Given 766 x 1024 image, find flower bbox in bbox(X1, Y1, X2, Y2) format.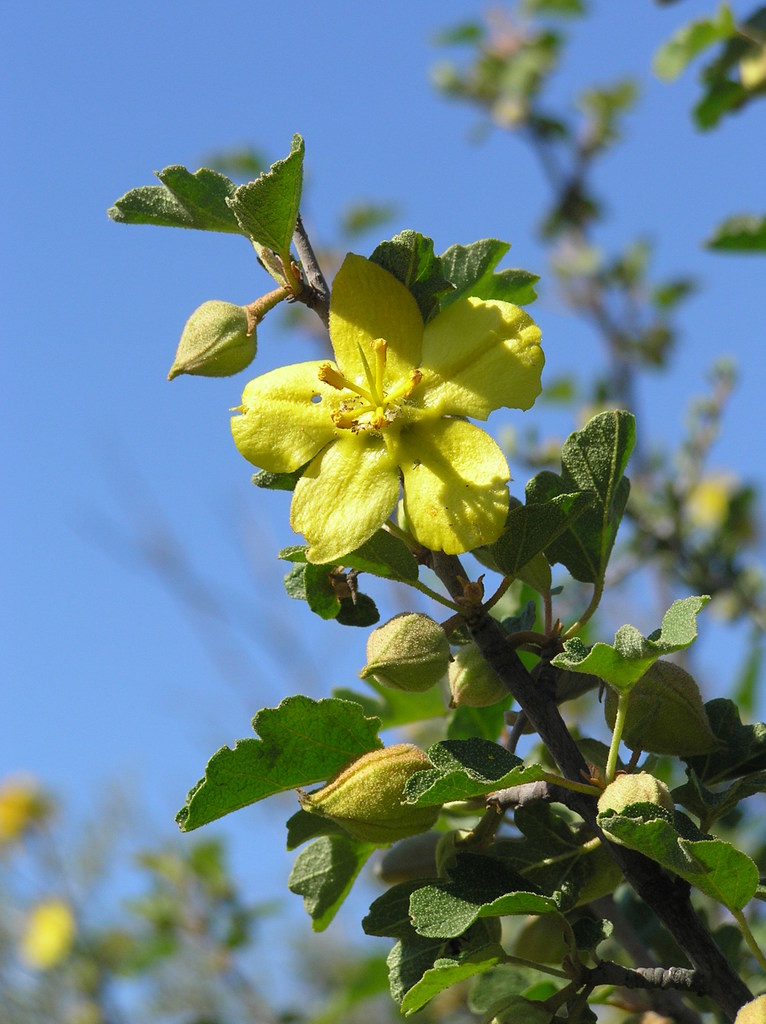
bbox(233, 230, 537, 561).
